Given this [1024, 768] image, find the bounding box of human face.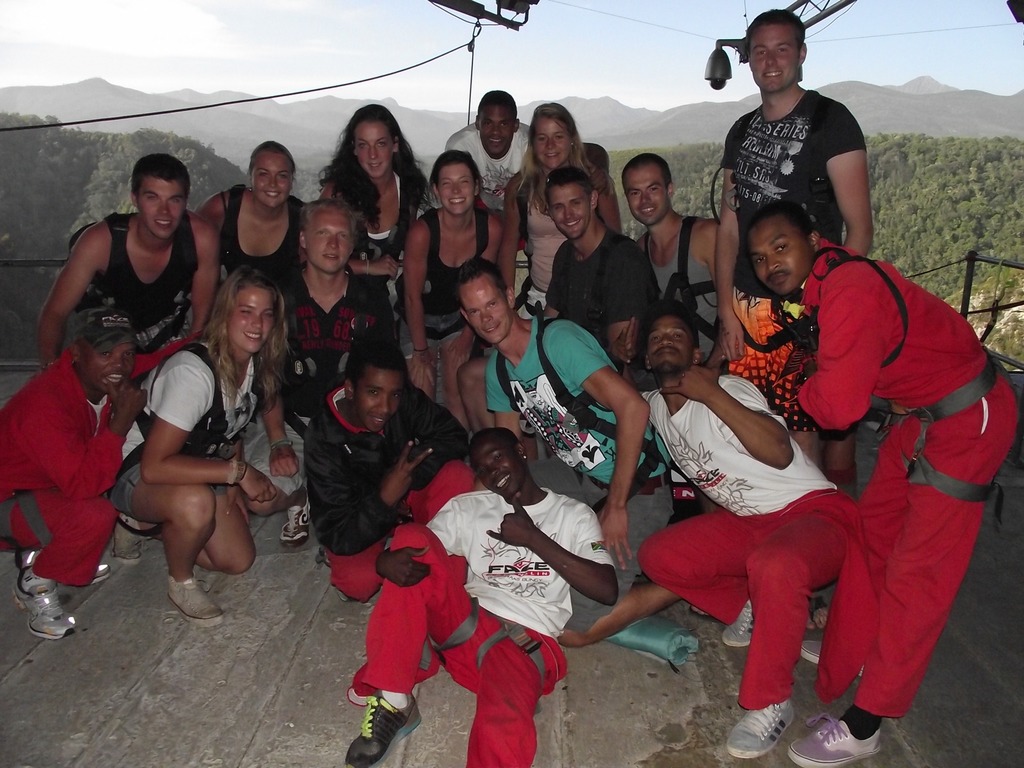
(354, 122, 398, 177).
